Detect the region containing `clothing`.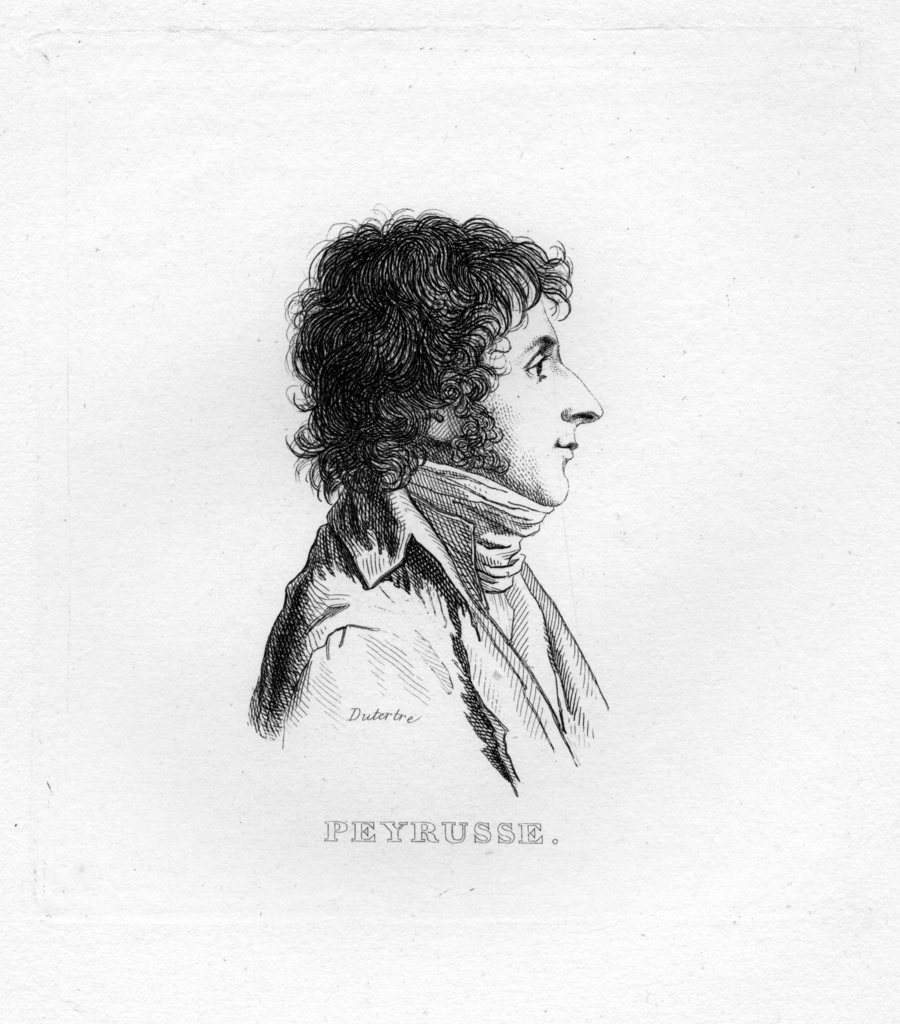
bbox=(236, 328, 660, 778).
